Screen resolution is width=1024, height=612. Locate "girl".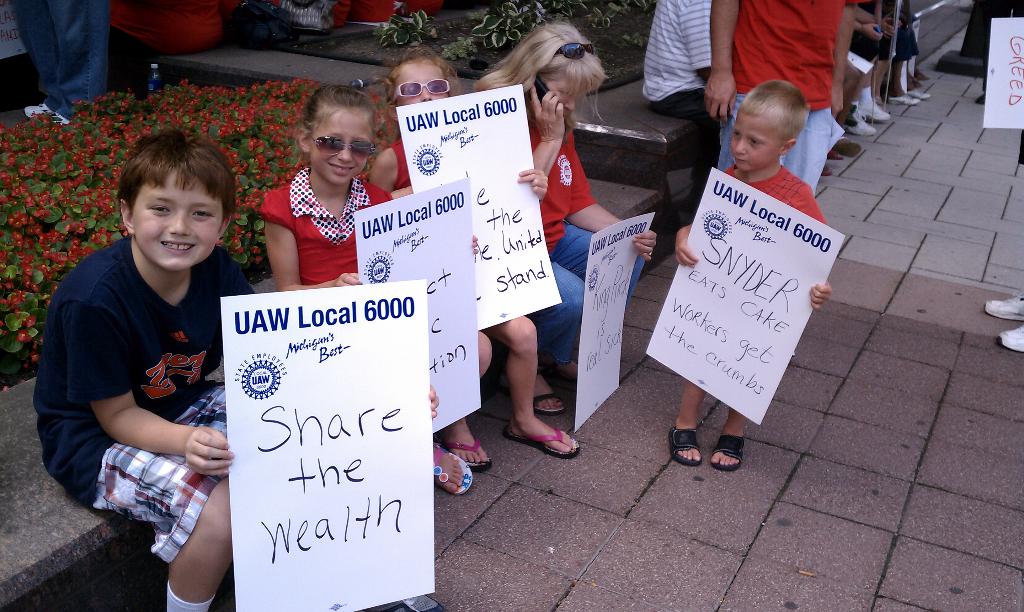
pyautogui.locateOnScreen(463, 20, 659, 416).
